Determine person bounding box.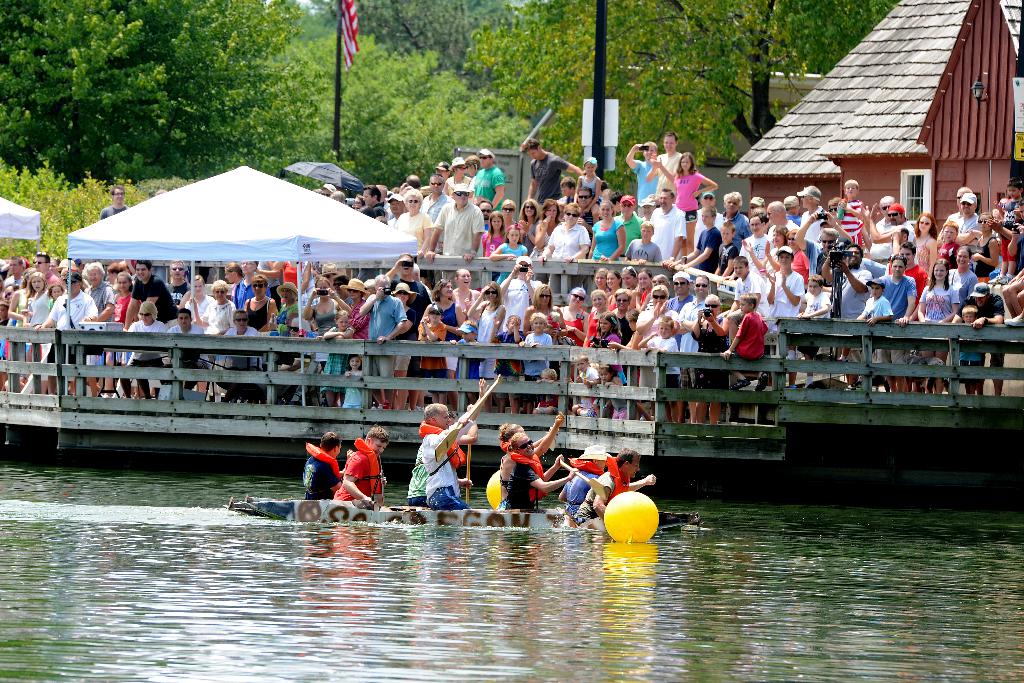
Determined: bbox(531, 202, 559, 248).
